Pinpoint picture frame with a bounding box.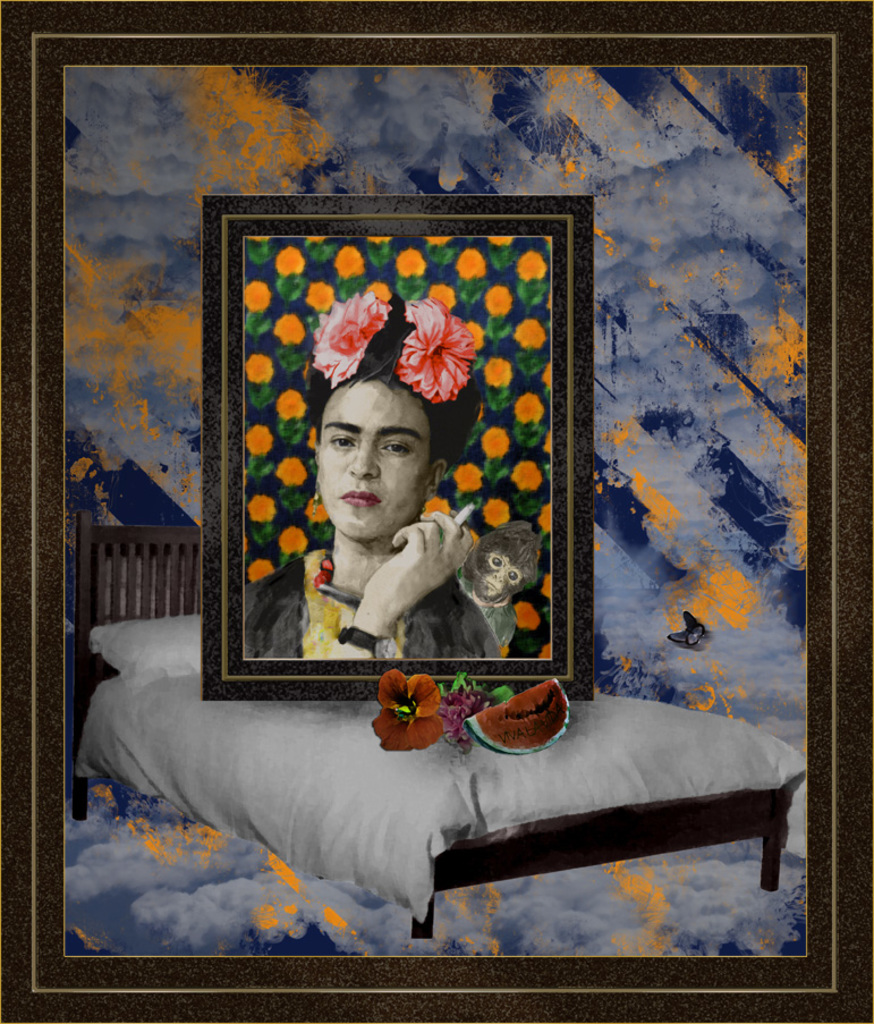
0,0,873,1023.
